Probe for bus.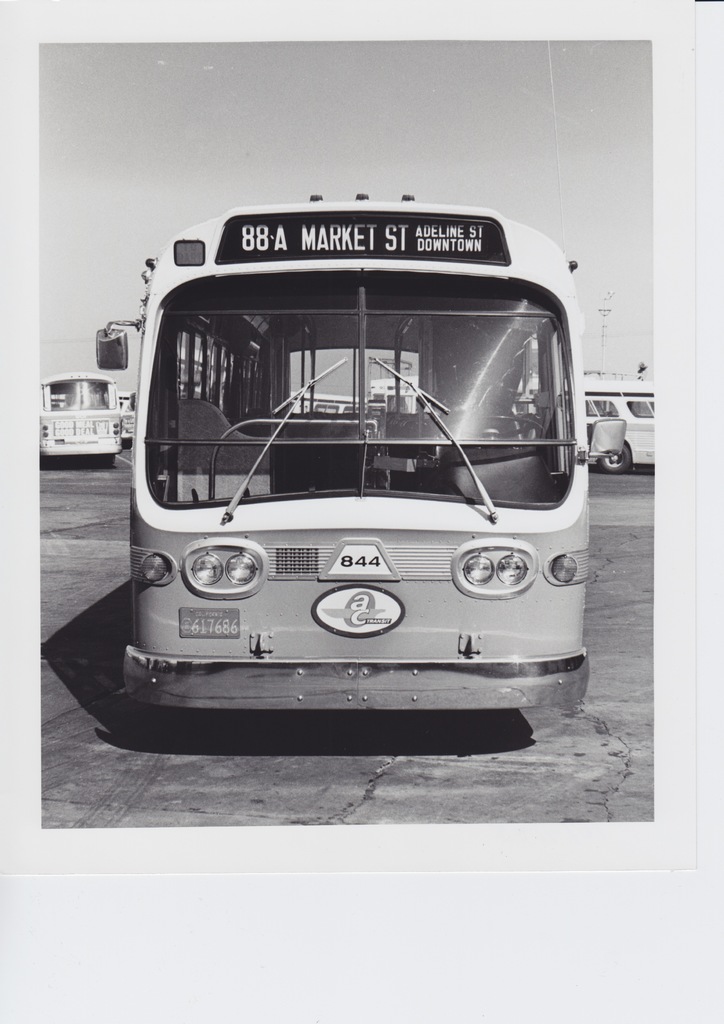
Probe result: [573, 392, 659, 478].
